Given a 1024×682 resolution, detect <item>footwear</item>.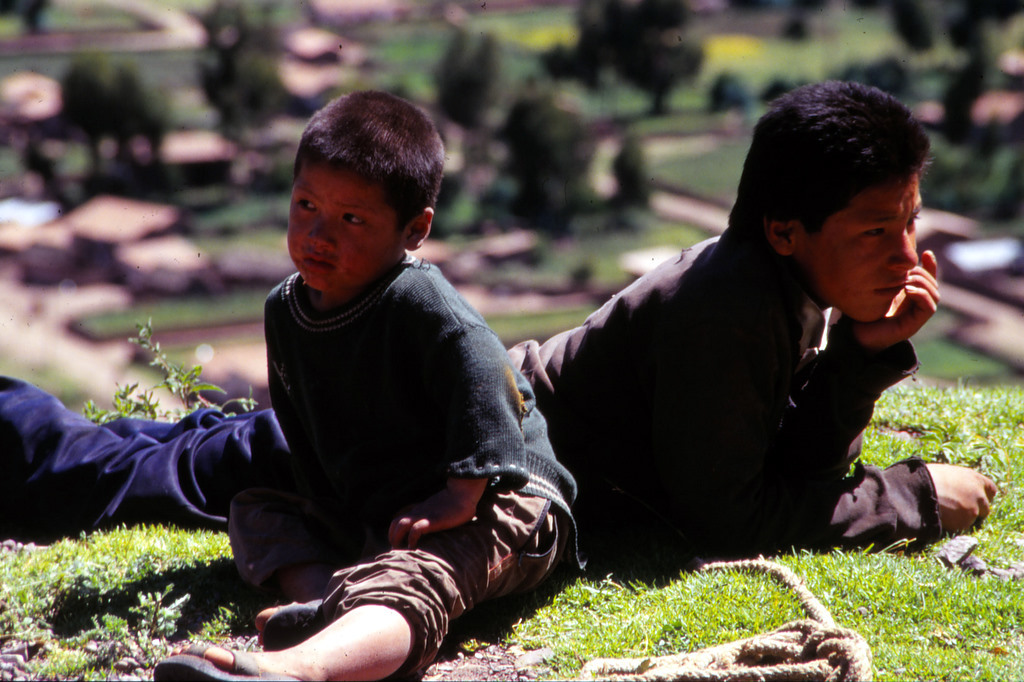
[left=149, top=640, right=301, bottom=681].
